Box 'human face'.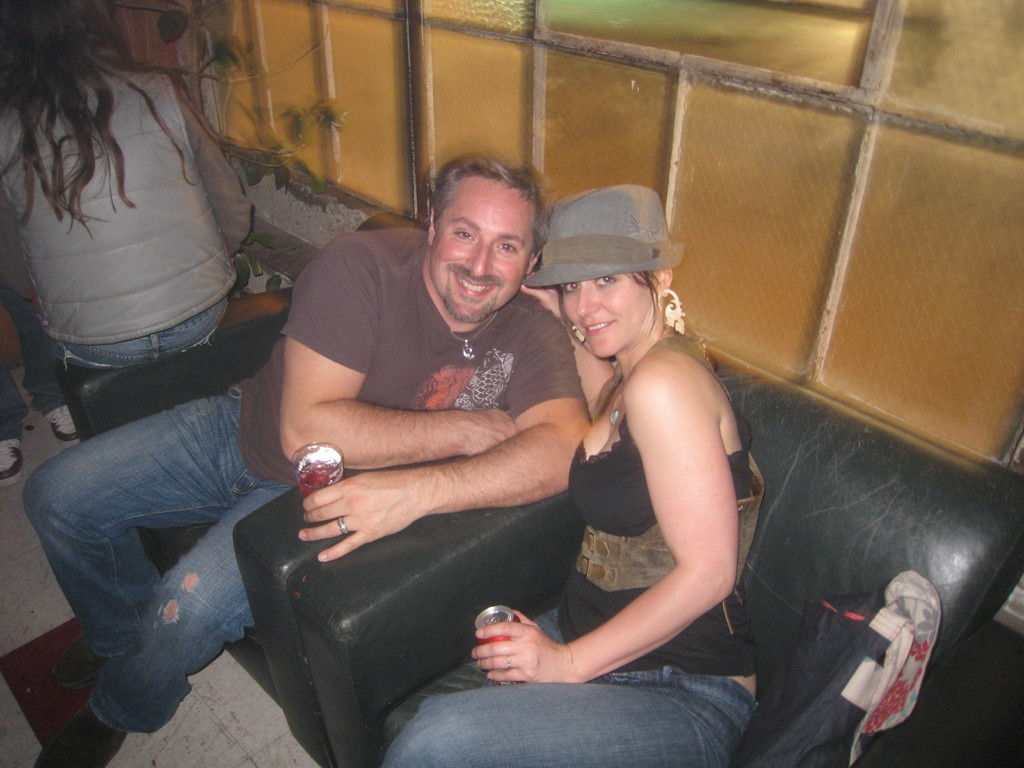
566:271:664:361.
